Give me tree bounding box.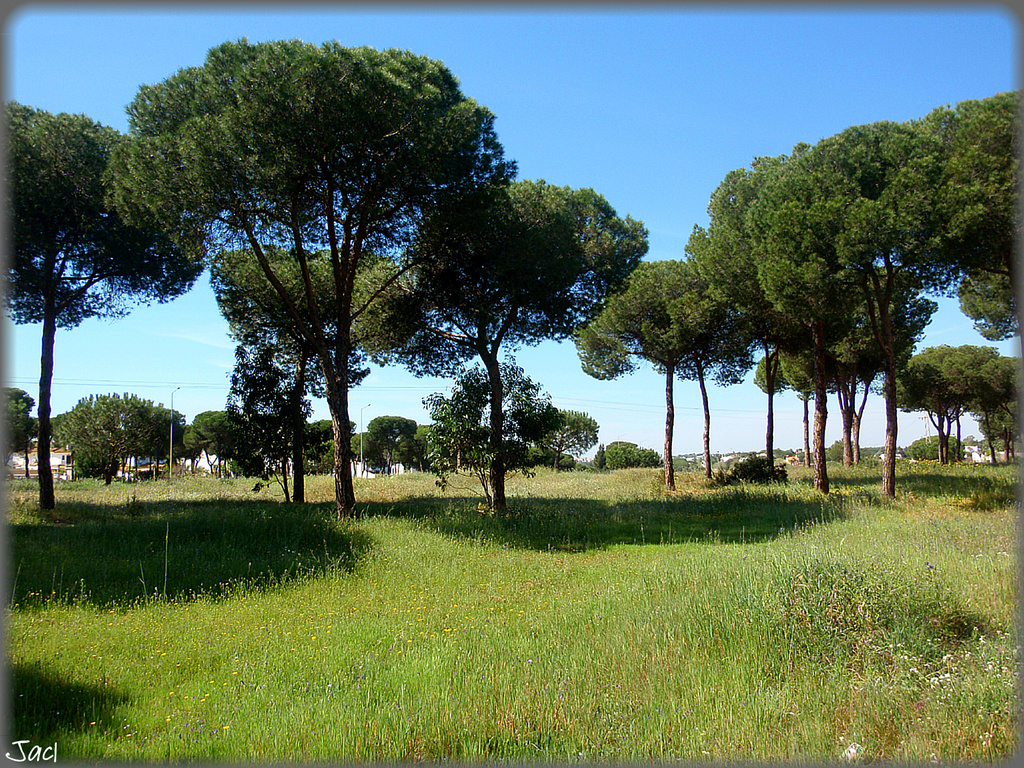
x1=524 y1=398 x2=609 y2=467.
